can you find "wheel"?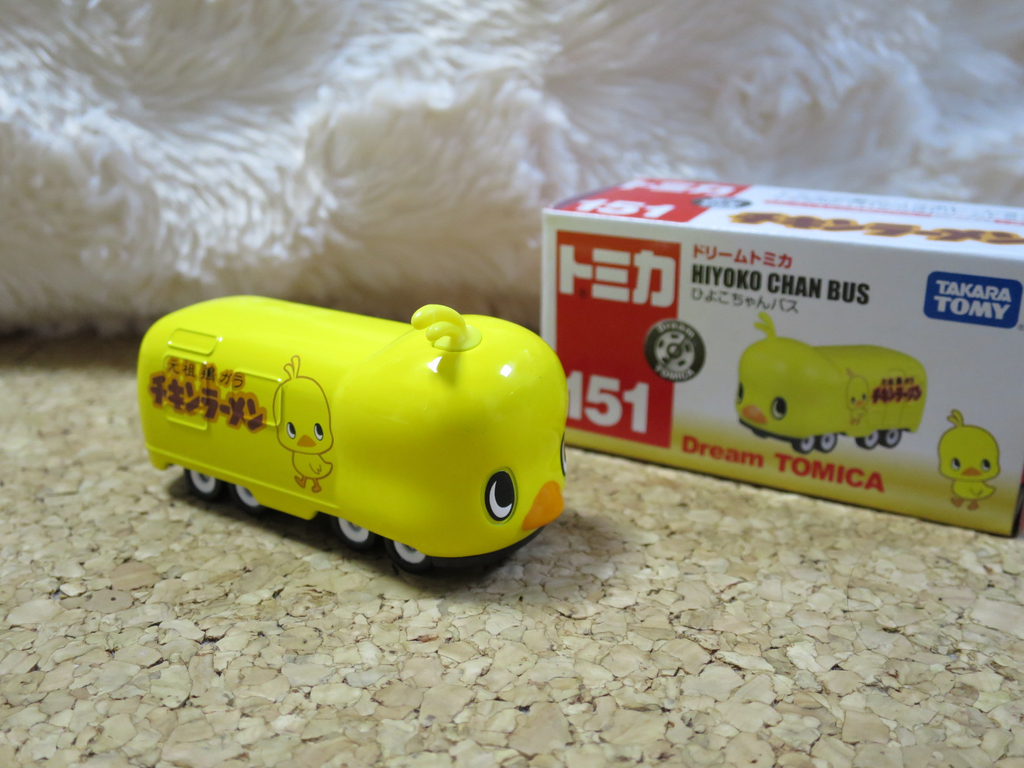
Yes, bounding box: (234,483,263,513).
